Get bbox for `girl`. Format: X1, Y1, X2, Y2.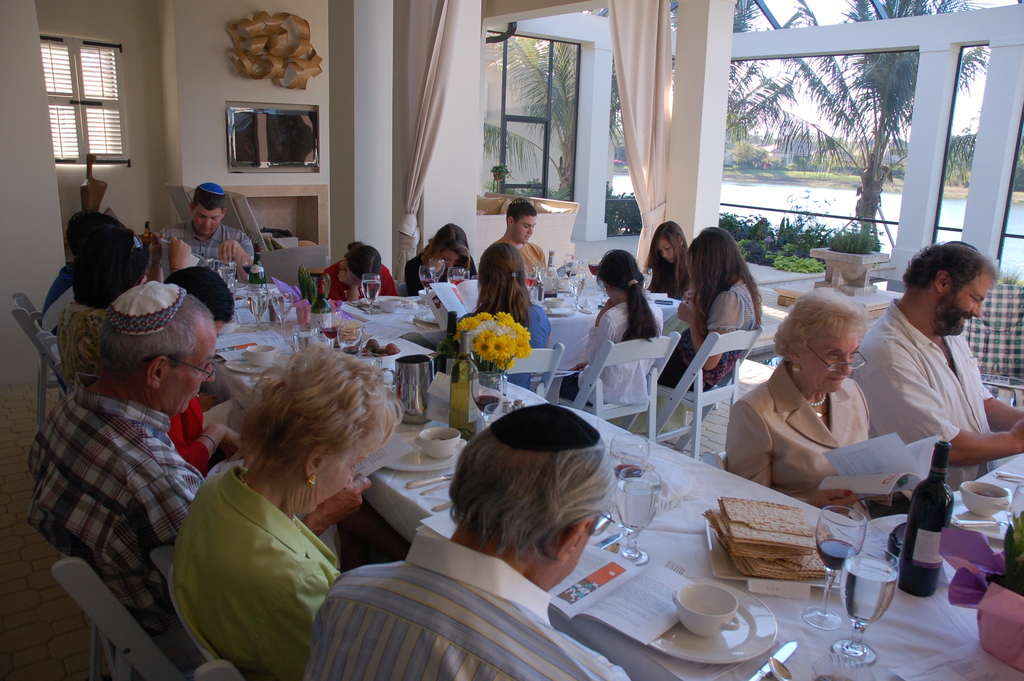
664, 223, 758, 397.
